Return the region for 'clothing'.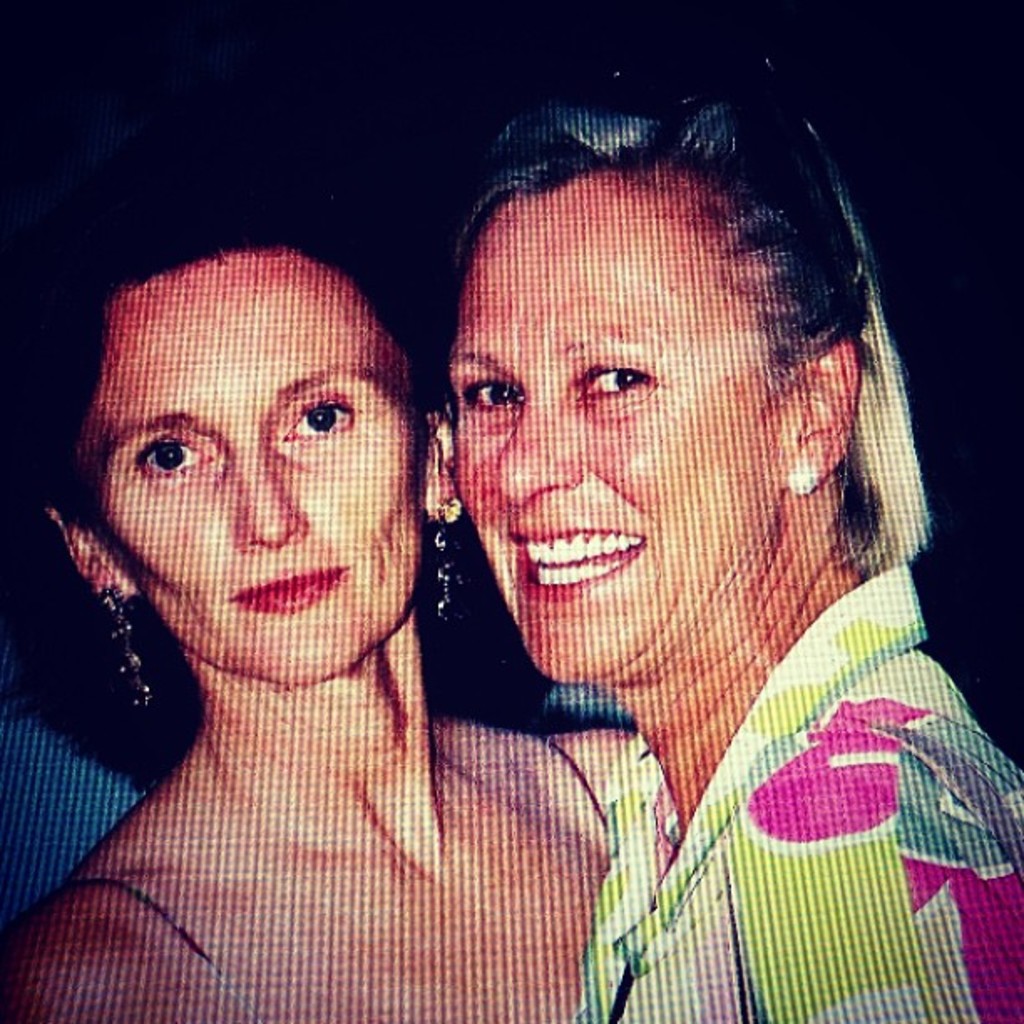
bbox=[572, 557, 1022, 1022].
